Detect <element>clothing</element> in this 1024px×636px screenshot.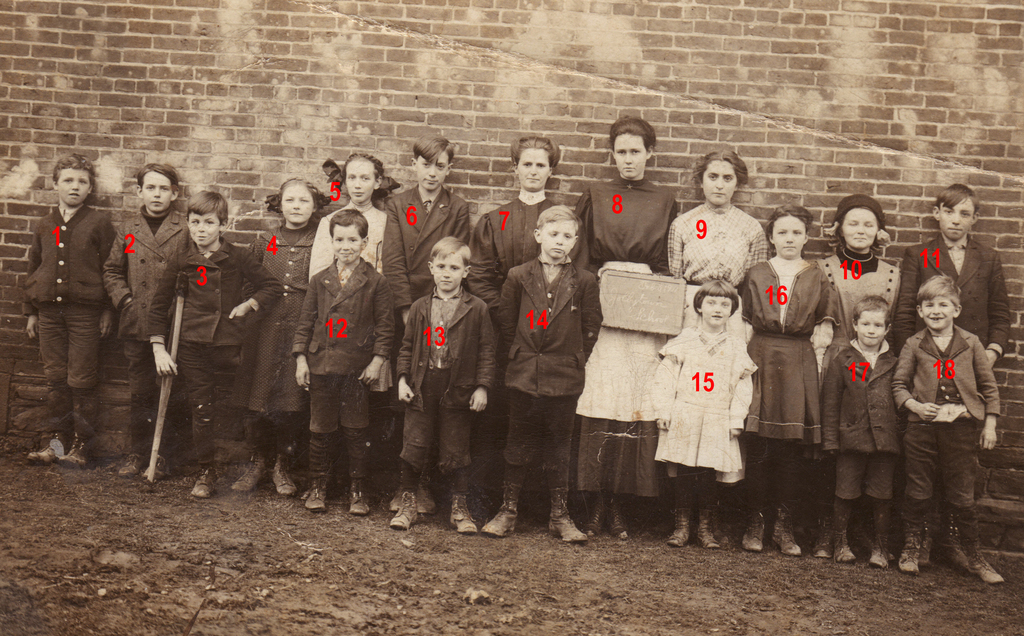
Detection: detection(671, 197, 774, 281).
